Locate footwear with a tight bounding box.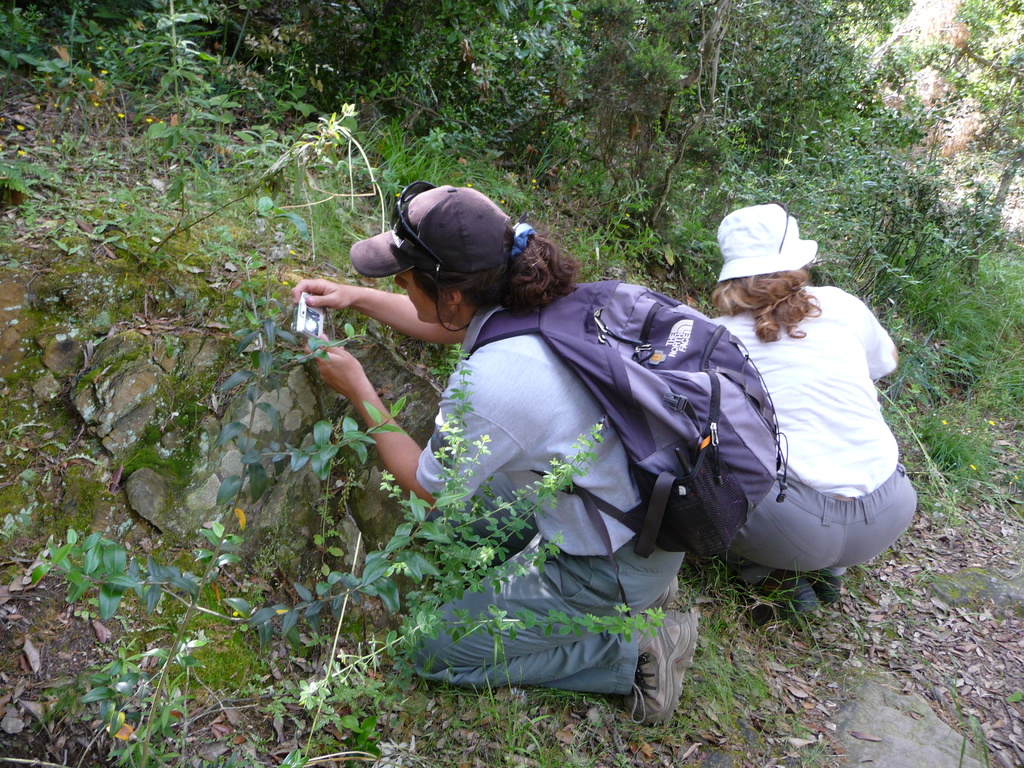
[623, 607, 701, 734].
